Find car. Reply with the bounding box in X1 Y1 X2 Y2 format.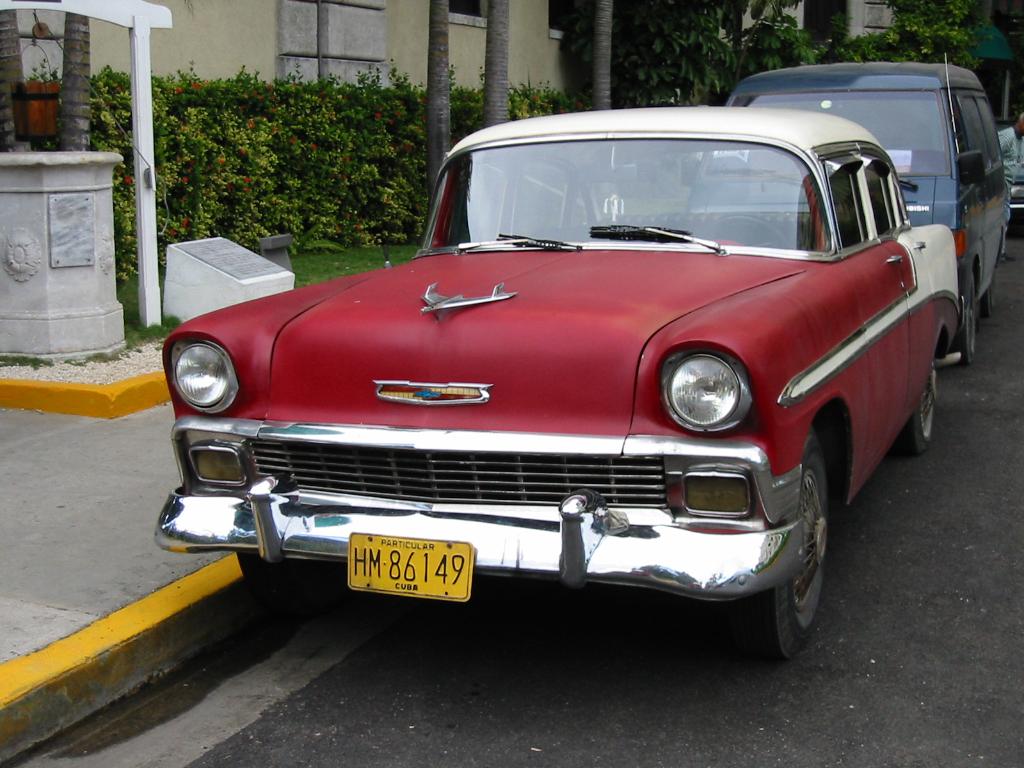
152 98 969 661.
